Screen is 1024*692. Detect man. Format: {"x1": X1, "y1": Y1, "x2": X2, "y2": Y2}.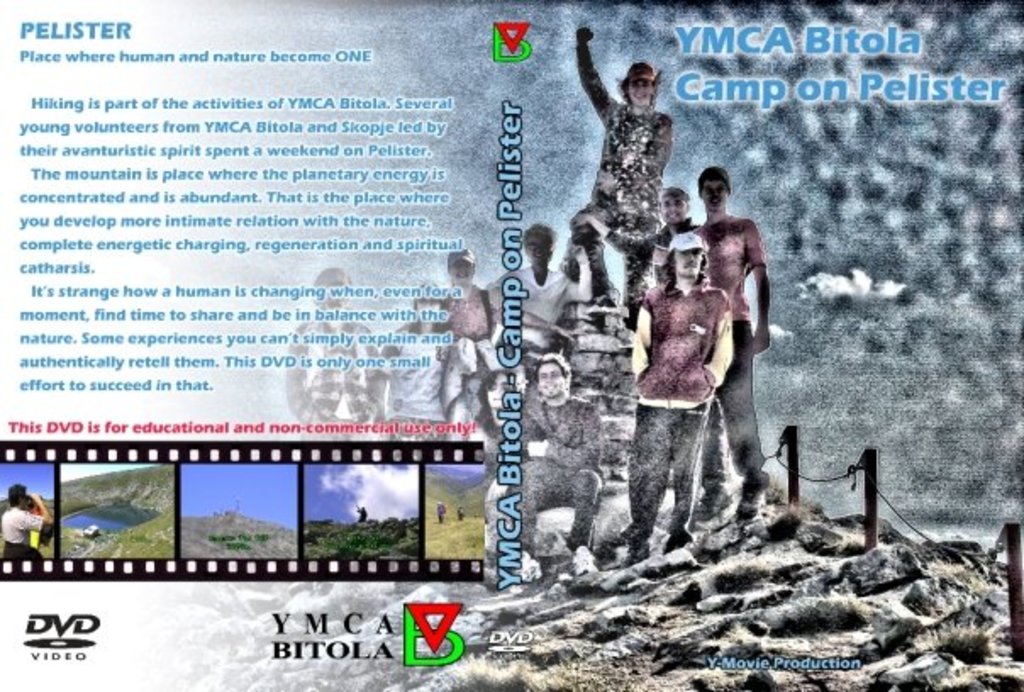
{"x1": 575, "y1": 24, "x2": 671, "y2": 239}.
